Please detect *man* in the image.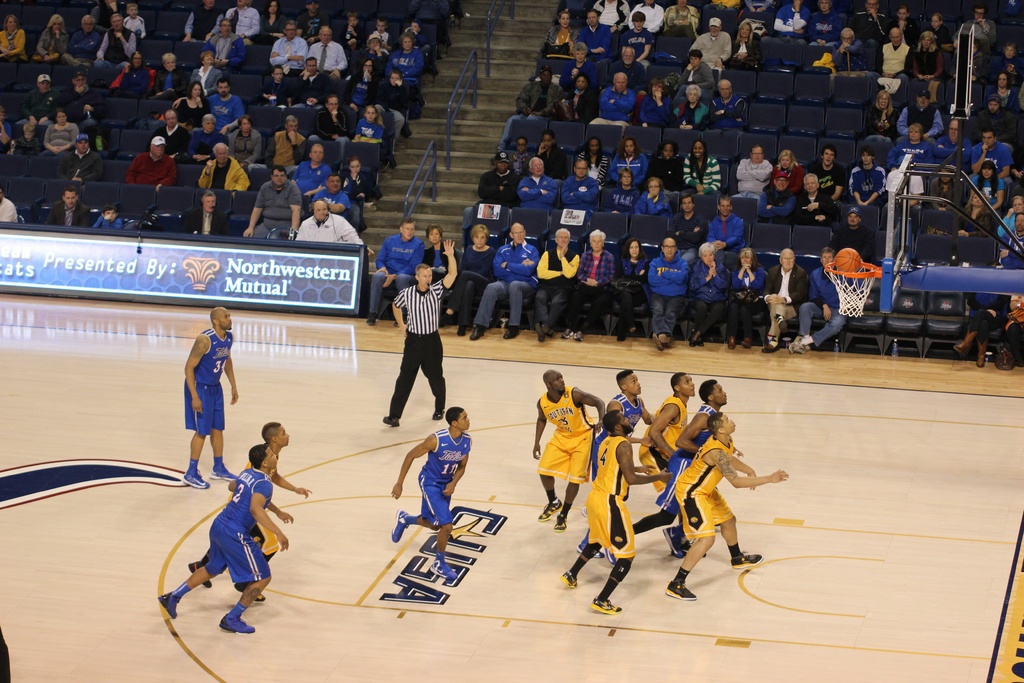
rect(307, 94, 353, 163).
